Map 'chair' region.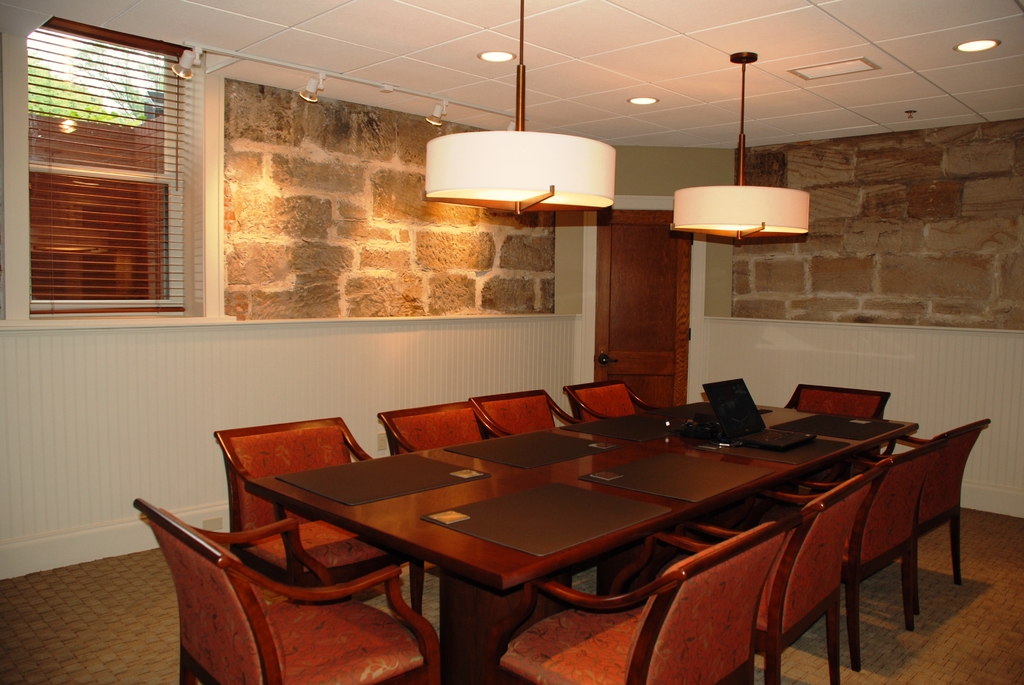
Mapped to [x1=490, y1=503, x2=820, y2=684].
